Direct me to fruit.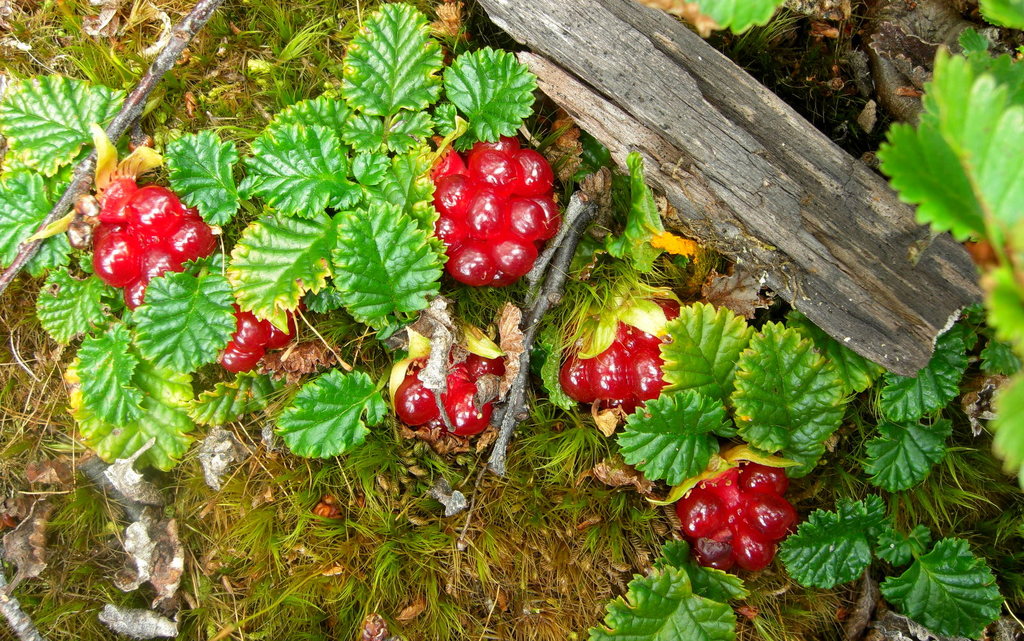
Direction: 426:131:566:294.
